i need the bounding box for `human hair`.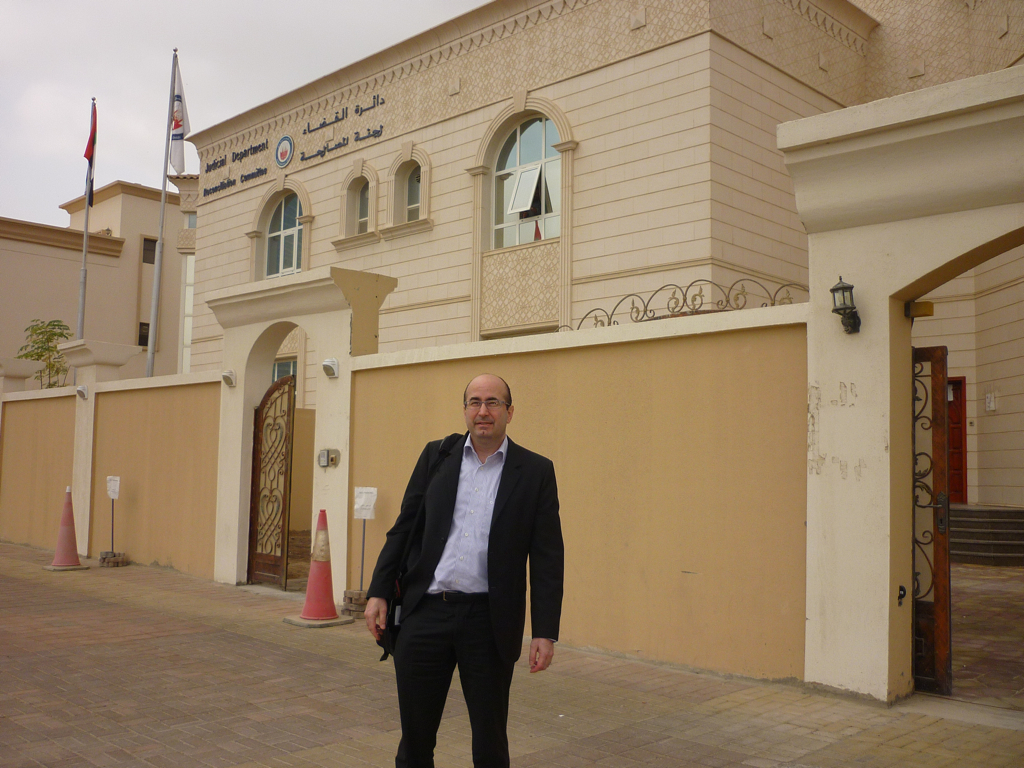
Here it is: x1=458 y1=379 x2=518 y2=409.
